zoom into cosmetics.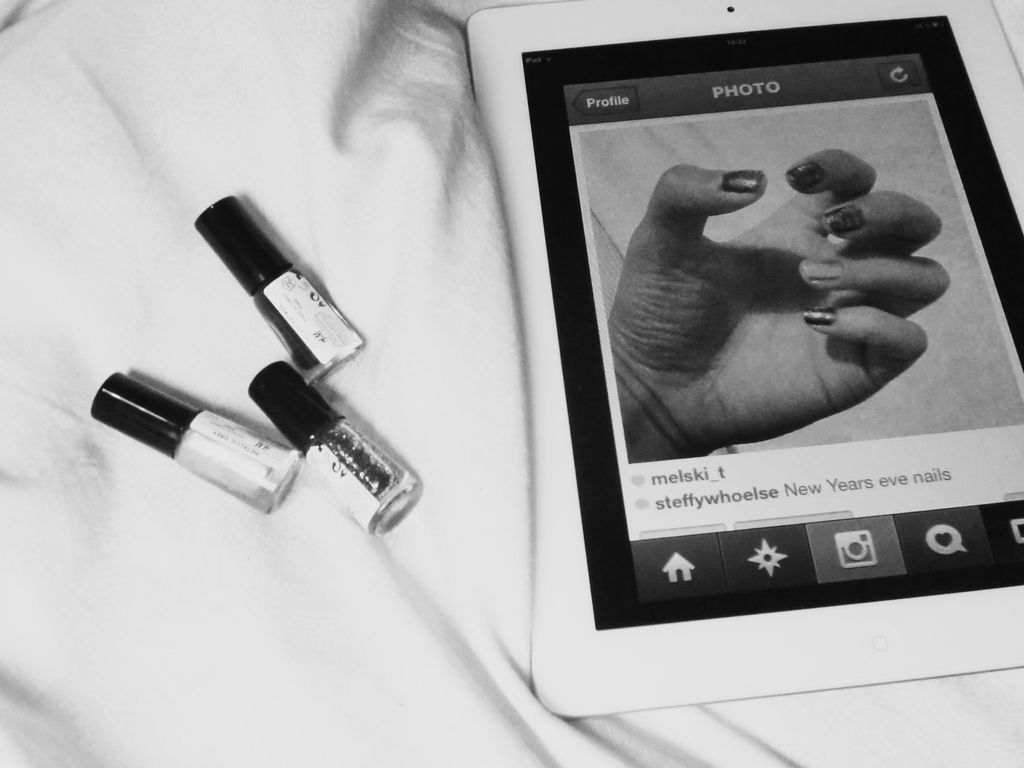
Zoom target: 92/372/300/514.
